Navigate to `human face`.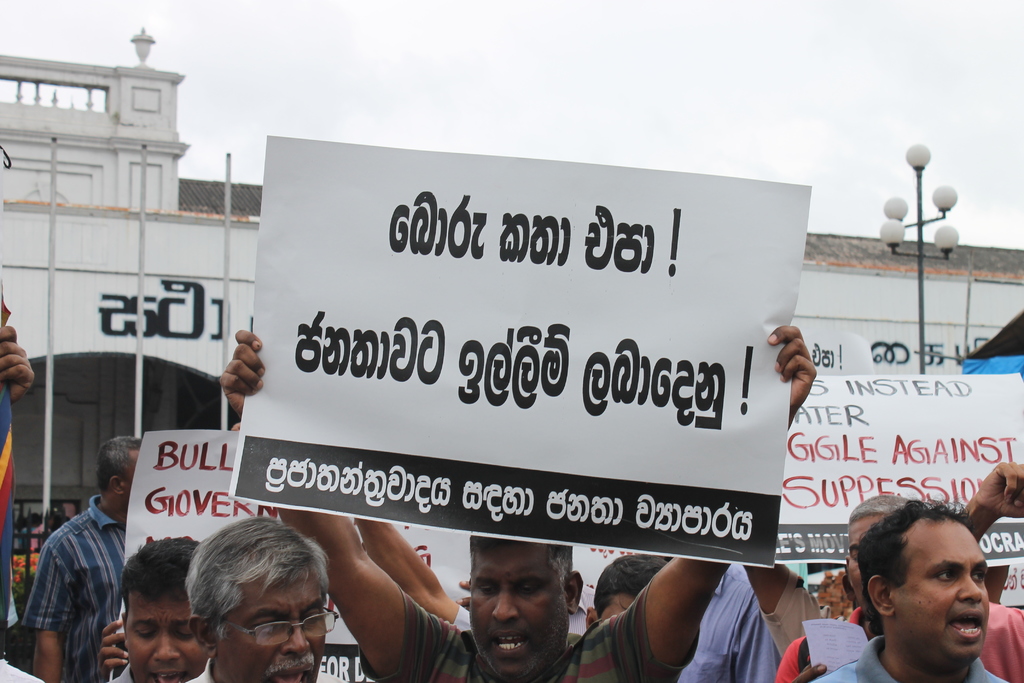
Navigation target: pyautogui.locateOnScreen(213, 580, 333, 682).
